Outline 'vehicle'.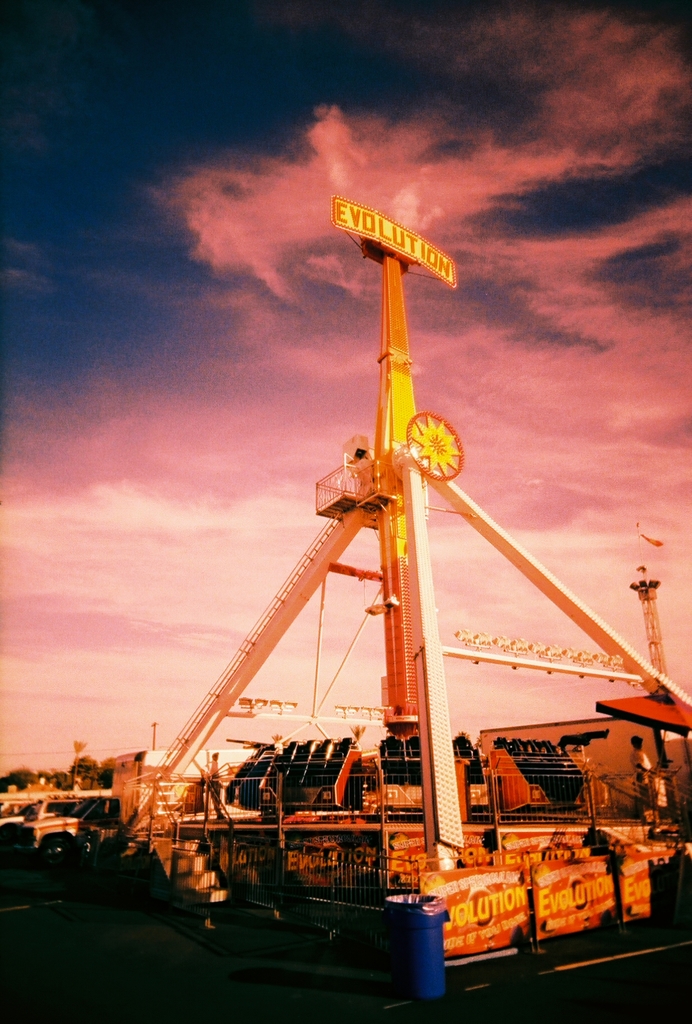
Outline: (3,790,115,870).
